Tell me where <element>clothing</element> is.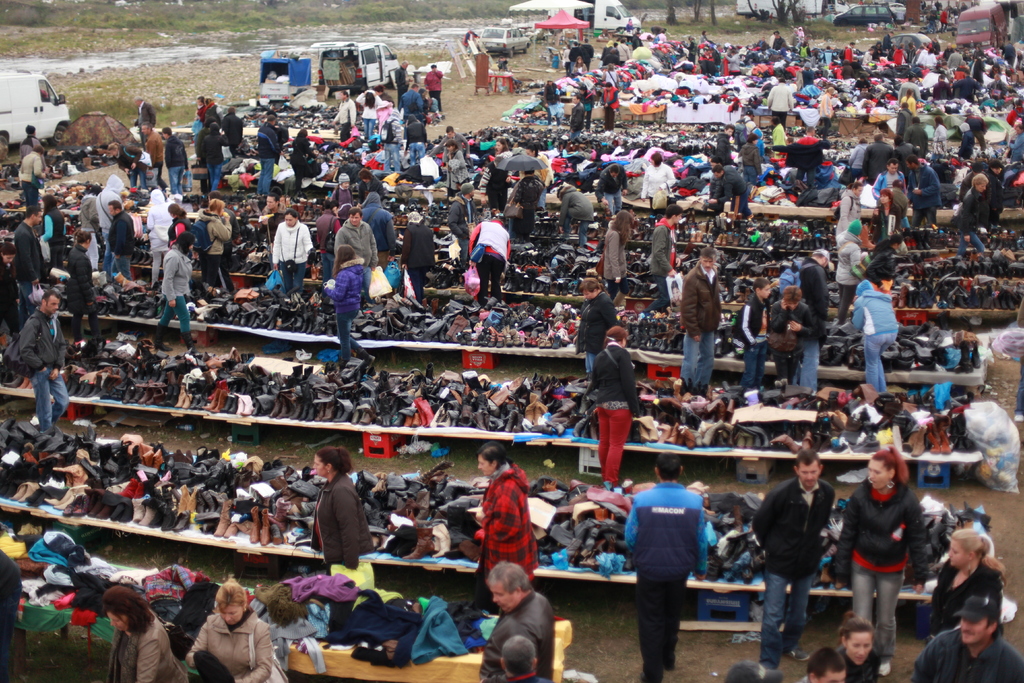
<element>clothing</element> is at 109/614/193/682.
